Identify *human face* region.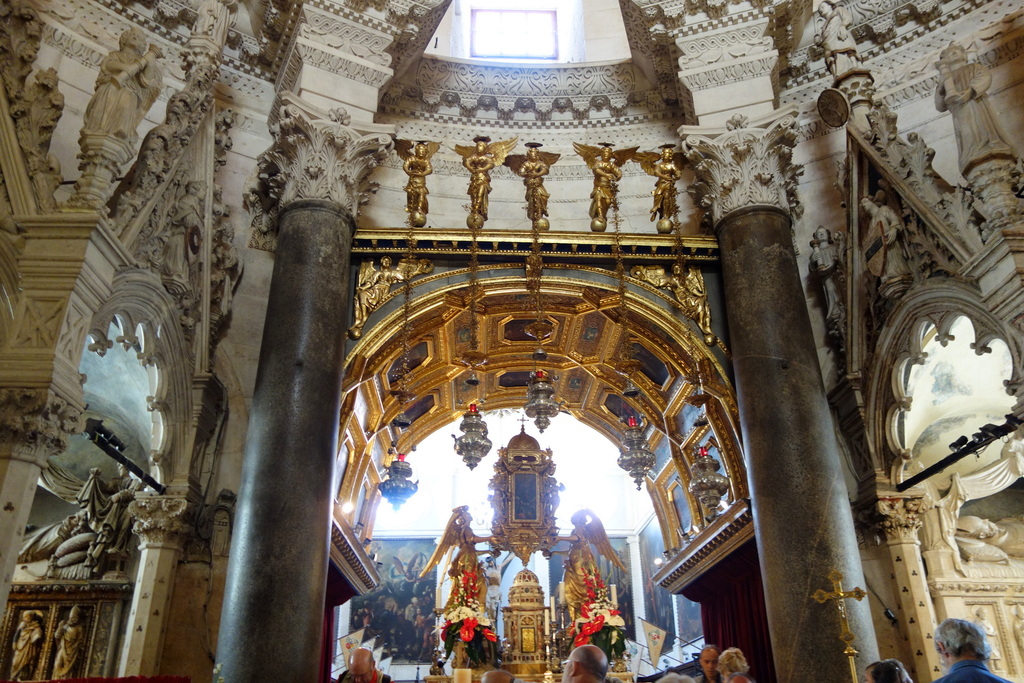
Region: l=862, t=668, r=872, b=682.
